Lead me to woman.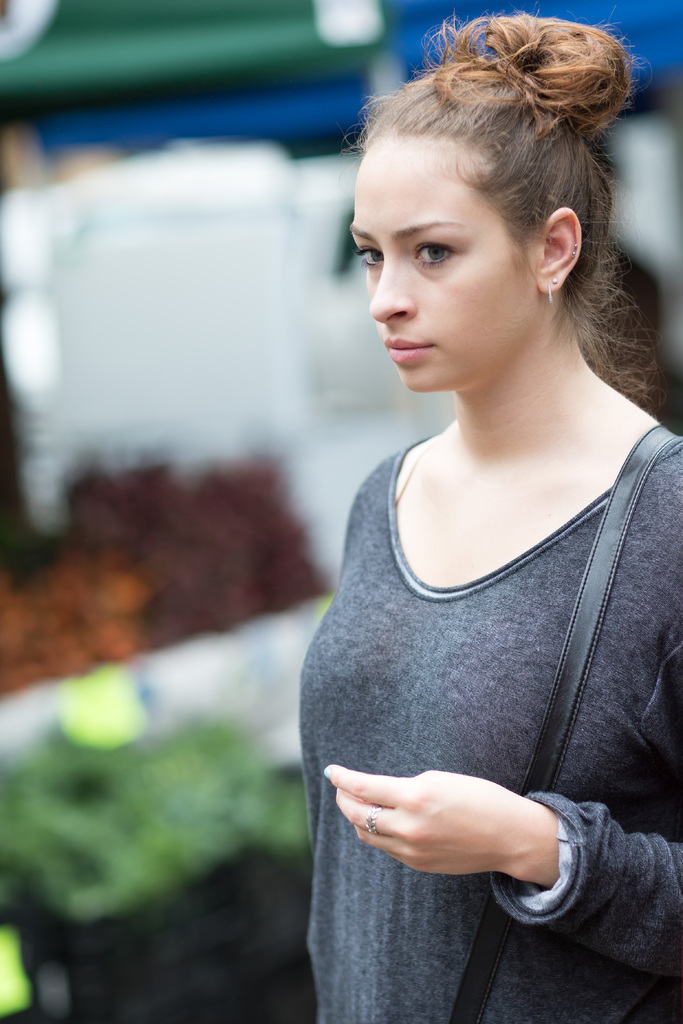
Lead to box=[265, 39, 682, 969].
